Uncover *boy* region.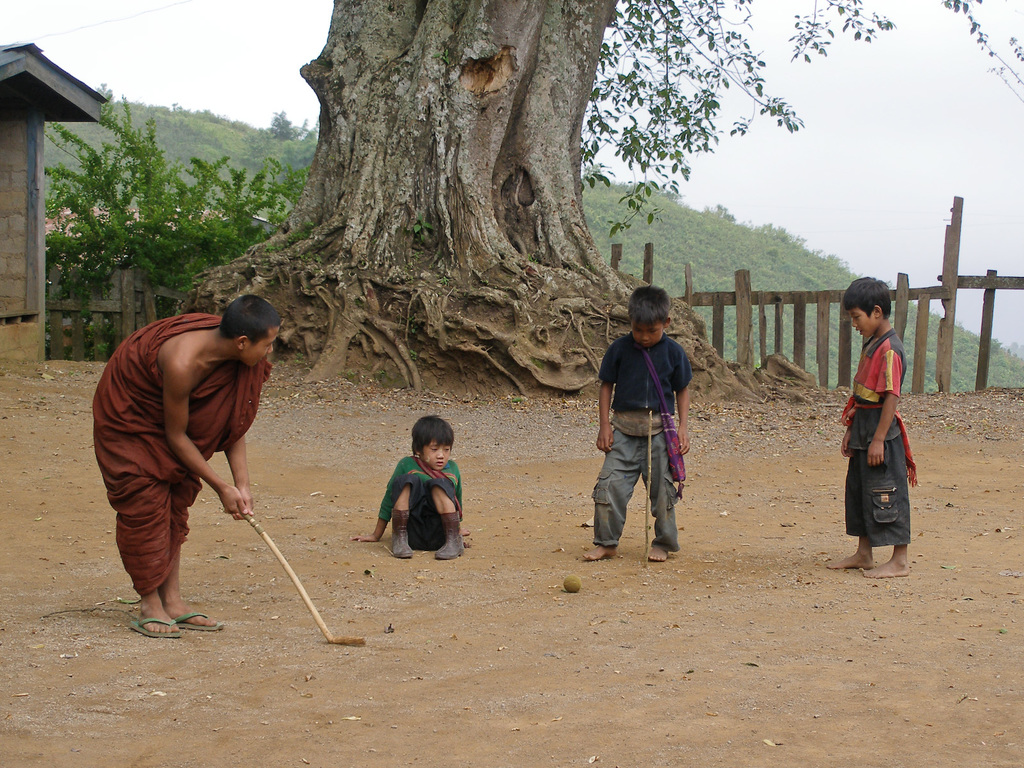
Uncovered: BBox(829, 278, 911, 578).
